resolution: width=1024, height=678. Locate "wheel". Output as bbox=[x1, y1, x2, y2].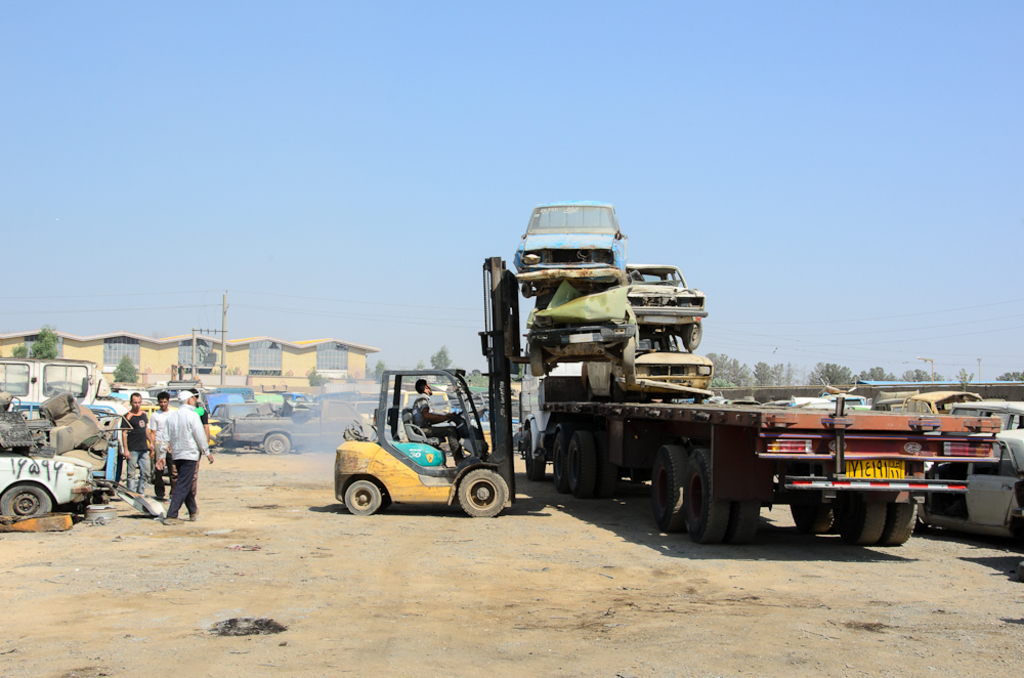
bbox=[549, 432, 572, 495].
